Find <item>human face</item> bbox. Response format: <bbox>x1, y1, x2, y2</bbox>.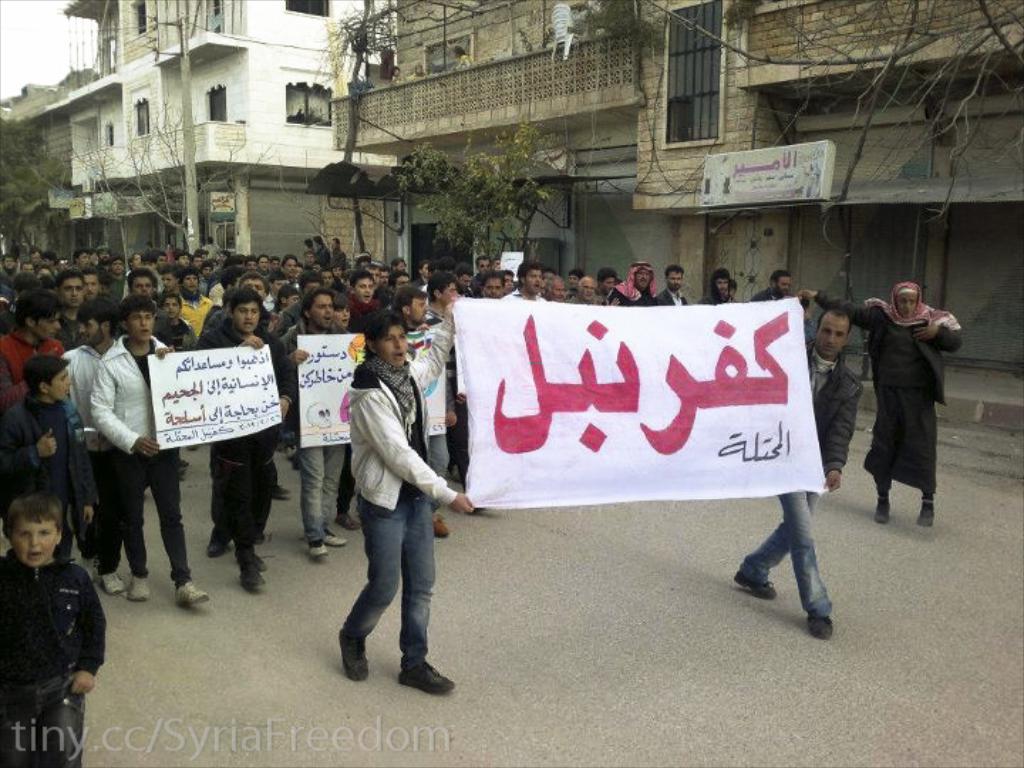
<bbox>320, 269, 331, 284</bbox>.
